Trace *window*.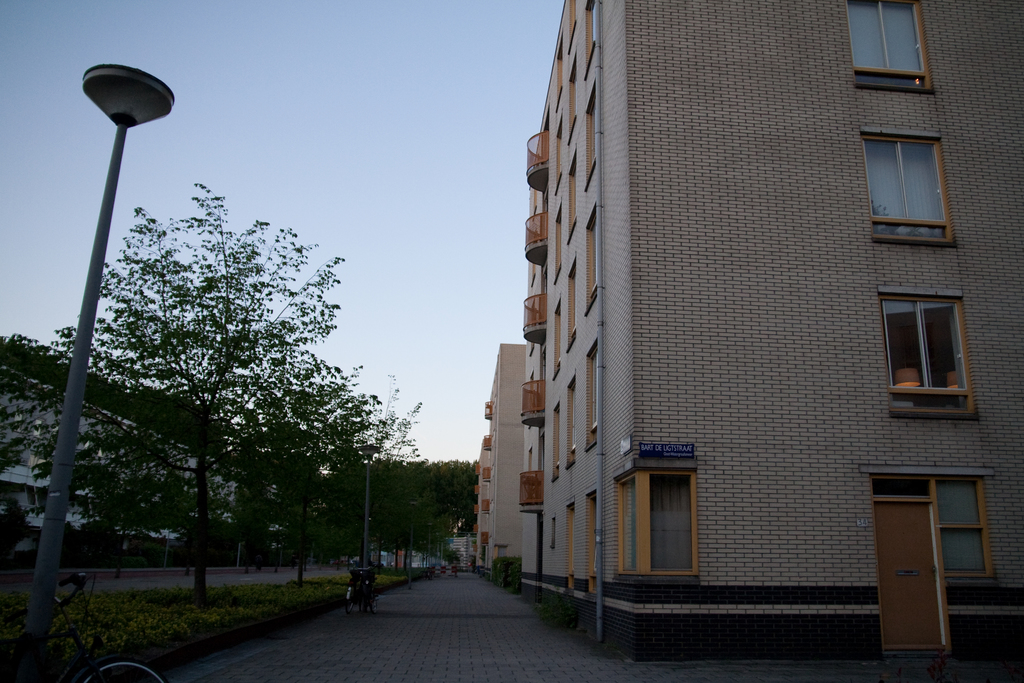
Traced to bbox(582, 204, 598, 309).
